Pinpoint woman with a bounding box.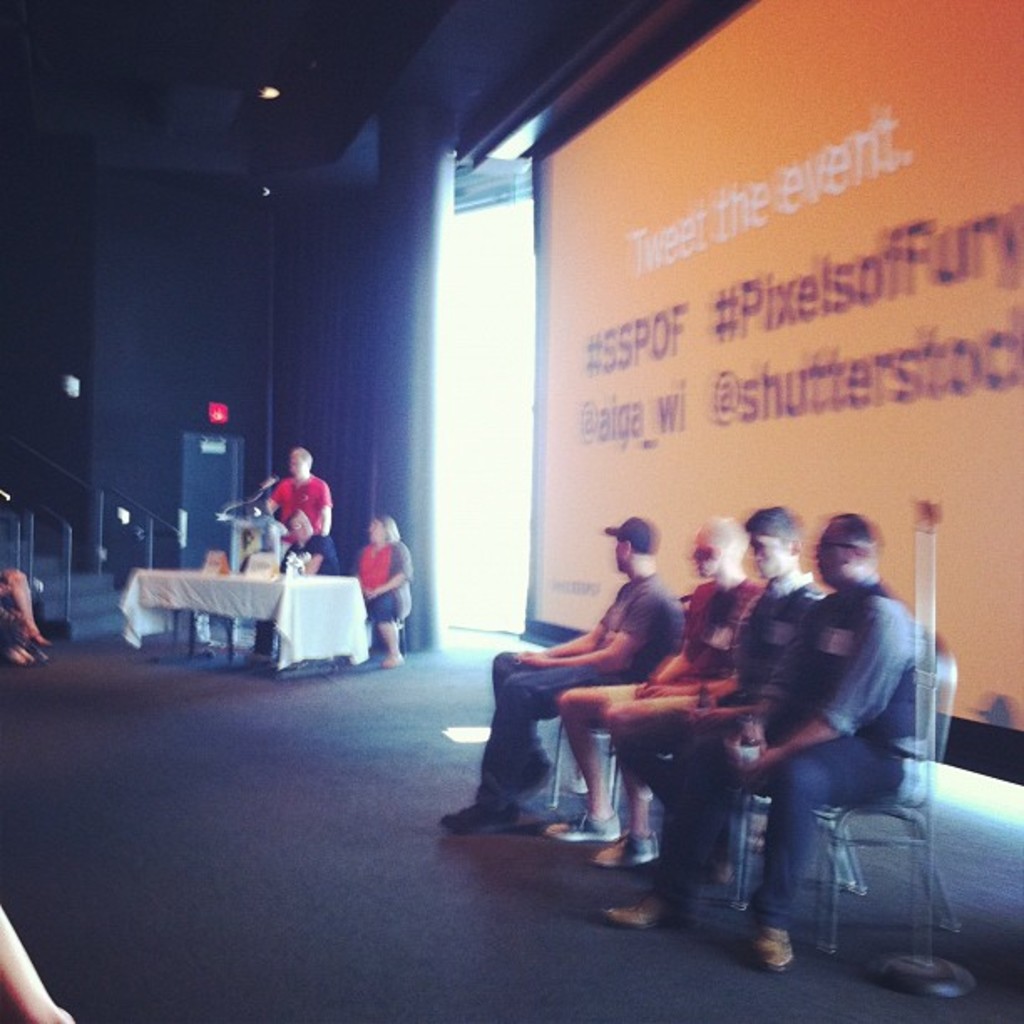
BBox(345, 497, 412, 686).
